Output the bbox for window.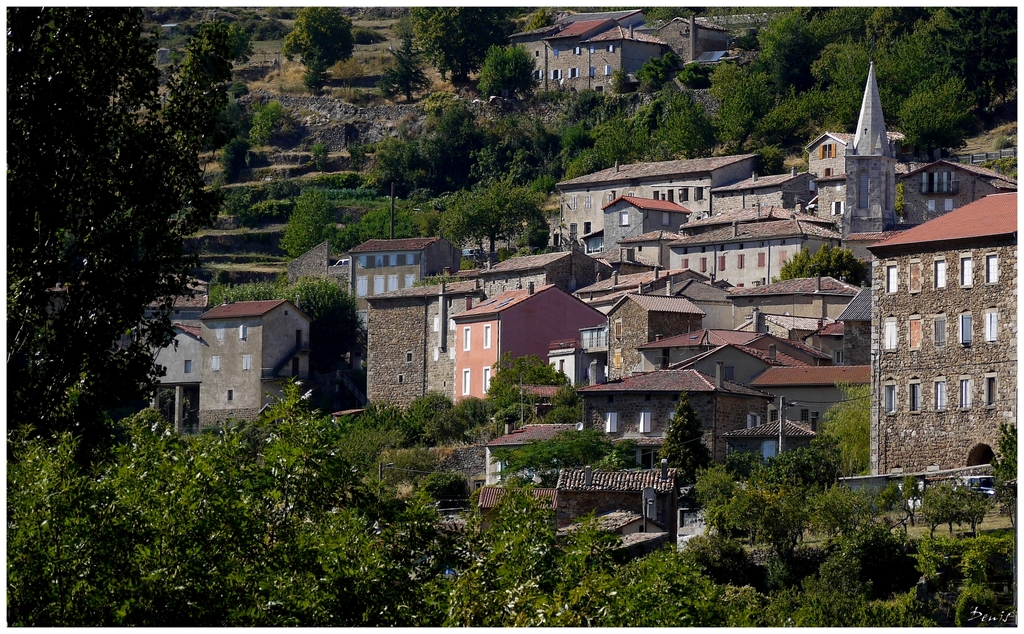
{"left": 406, "top": 350, "right": 413, "bottom": 362}.
